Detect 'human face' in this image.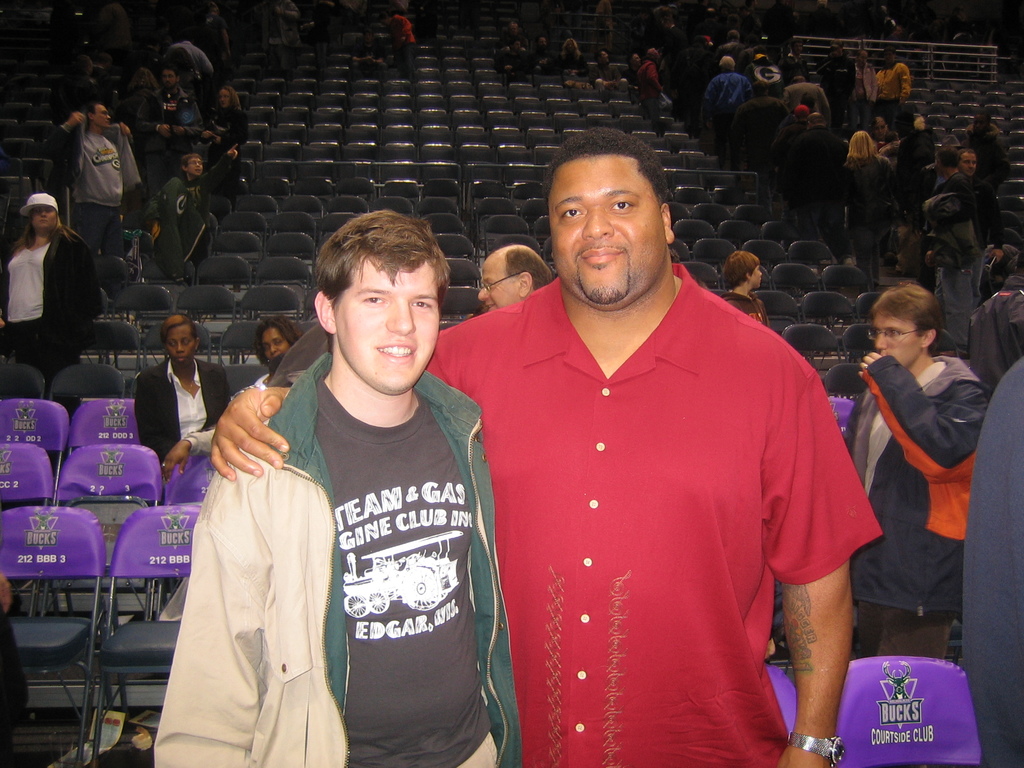
Detection: crop(553, 154, 668, 306).
